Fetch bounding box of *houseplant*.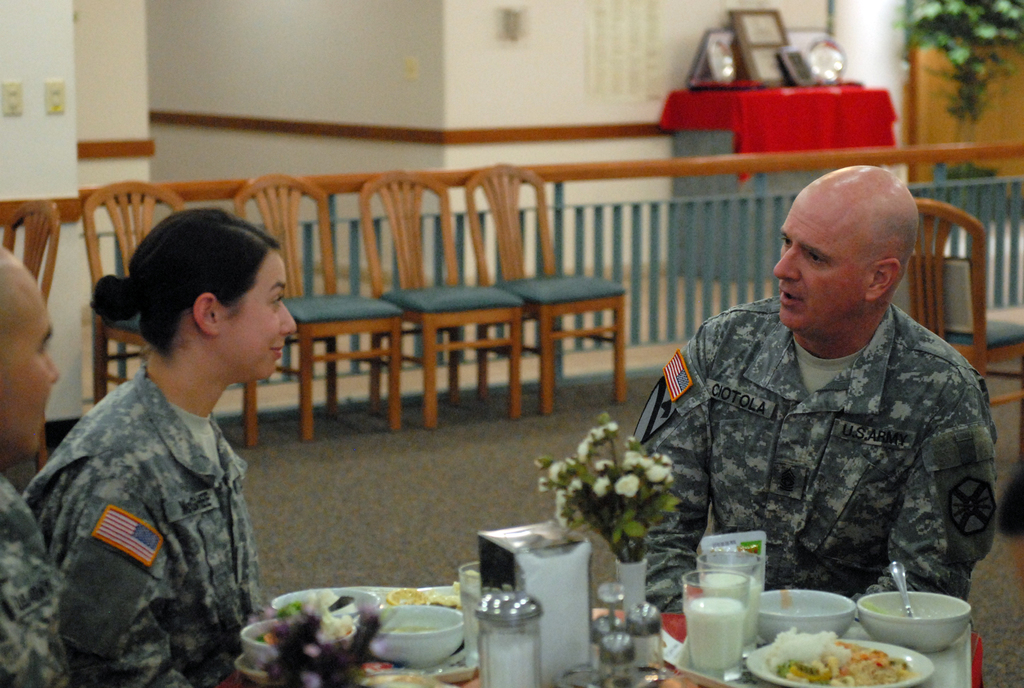
Bbox: 910, 0, 1015, 192.
